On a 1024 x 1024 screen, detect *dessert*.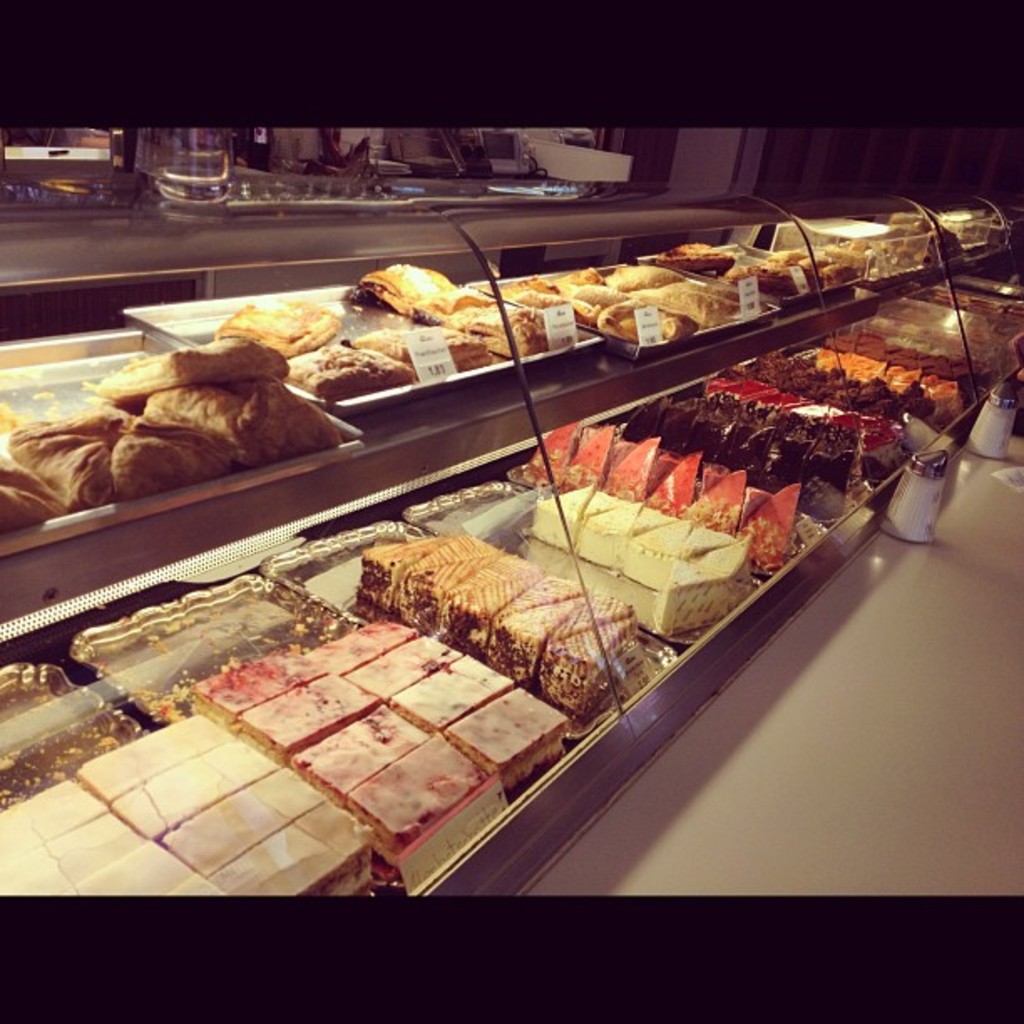
{"left": 519, "top": 308, "right": 562, "bottom": 365}.
